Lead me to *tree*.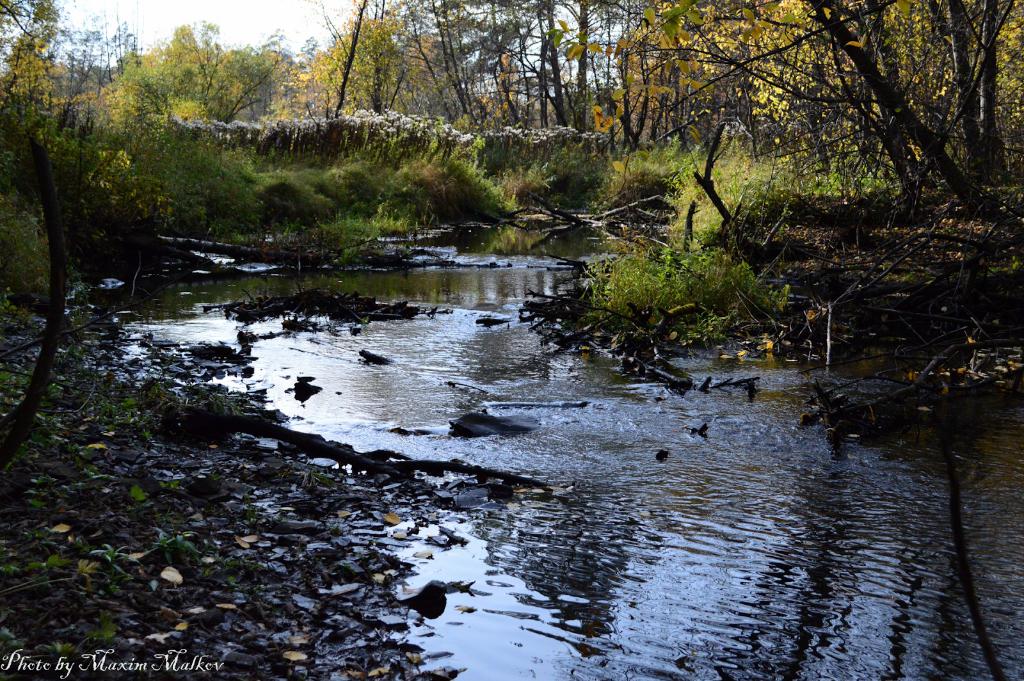
Lead to crop(674, 0, 1023, 245).
